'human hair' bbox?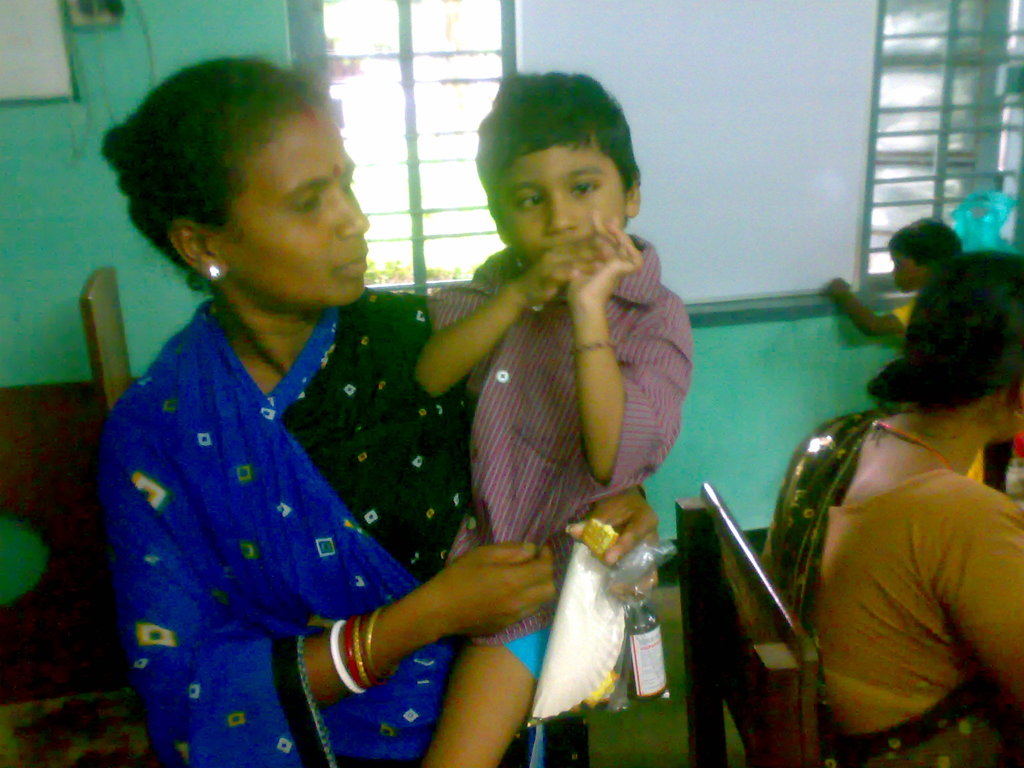
(472, 54, 641, 221)
